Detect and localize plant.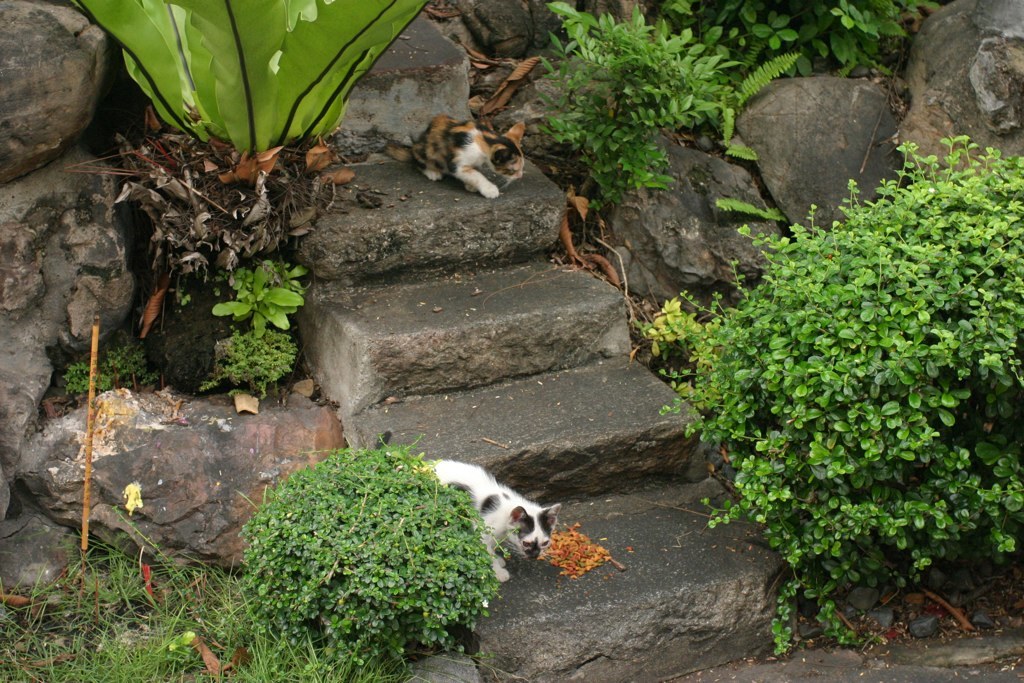
Localized at rect(649, 127, 1023, 655).
